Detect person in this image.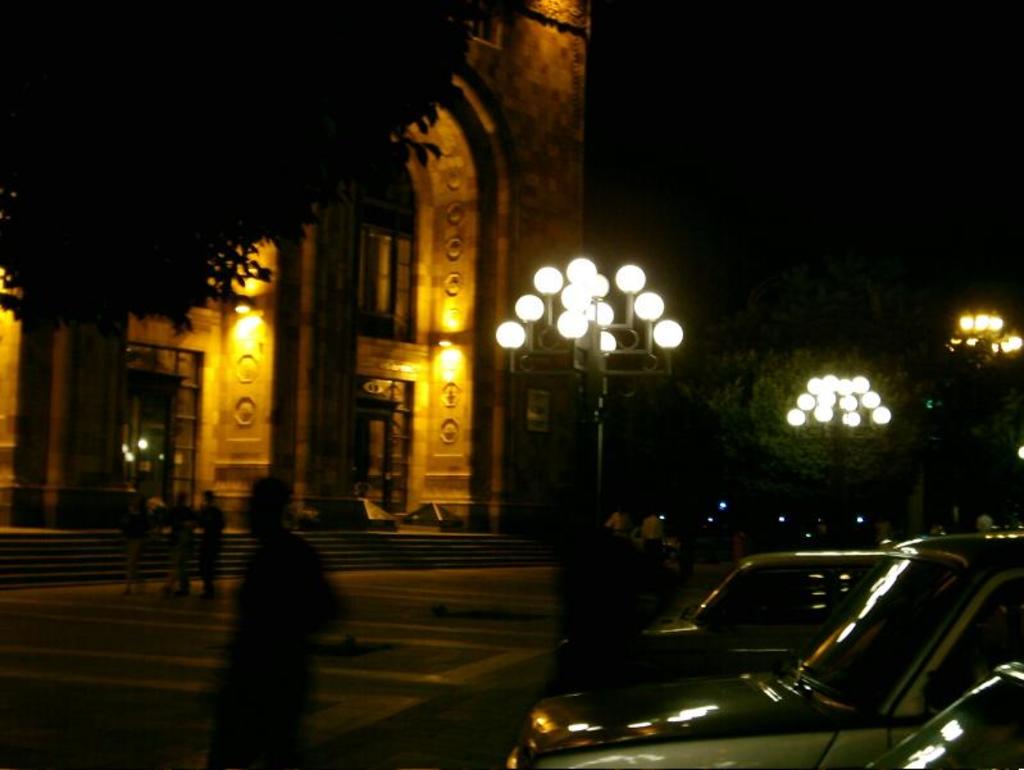
Detection: 194/491/219/597.
